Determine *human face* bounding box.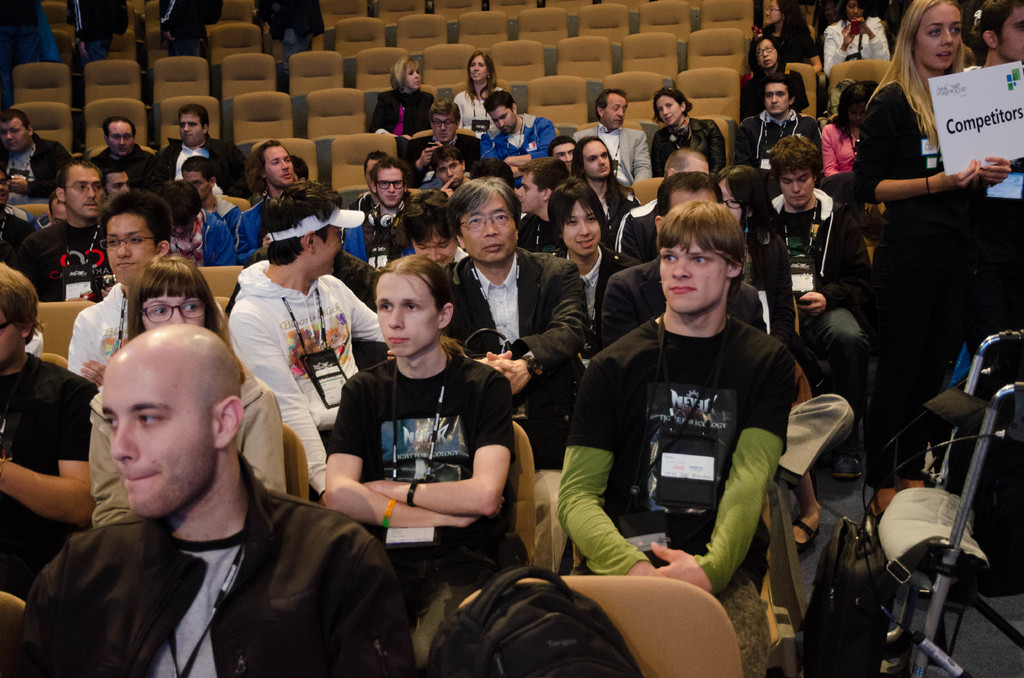
Determined: (left=486, top=104, right=518, bottom=136).
